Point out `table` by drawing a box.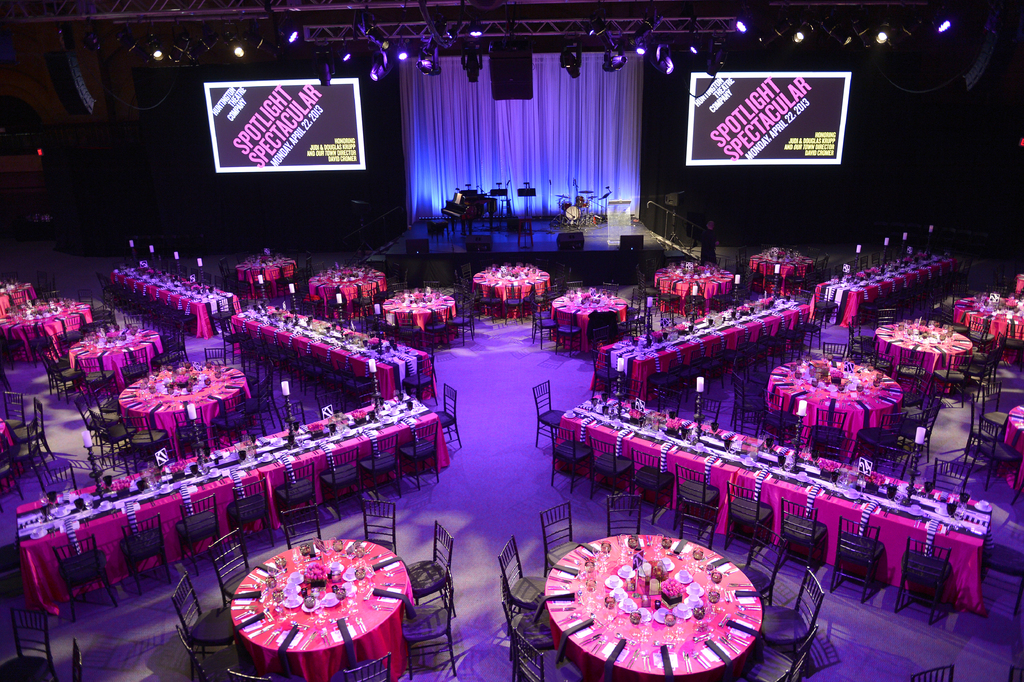
bbox(588, 290, 817, 404).
